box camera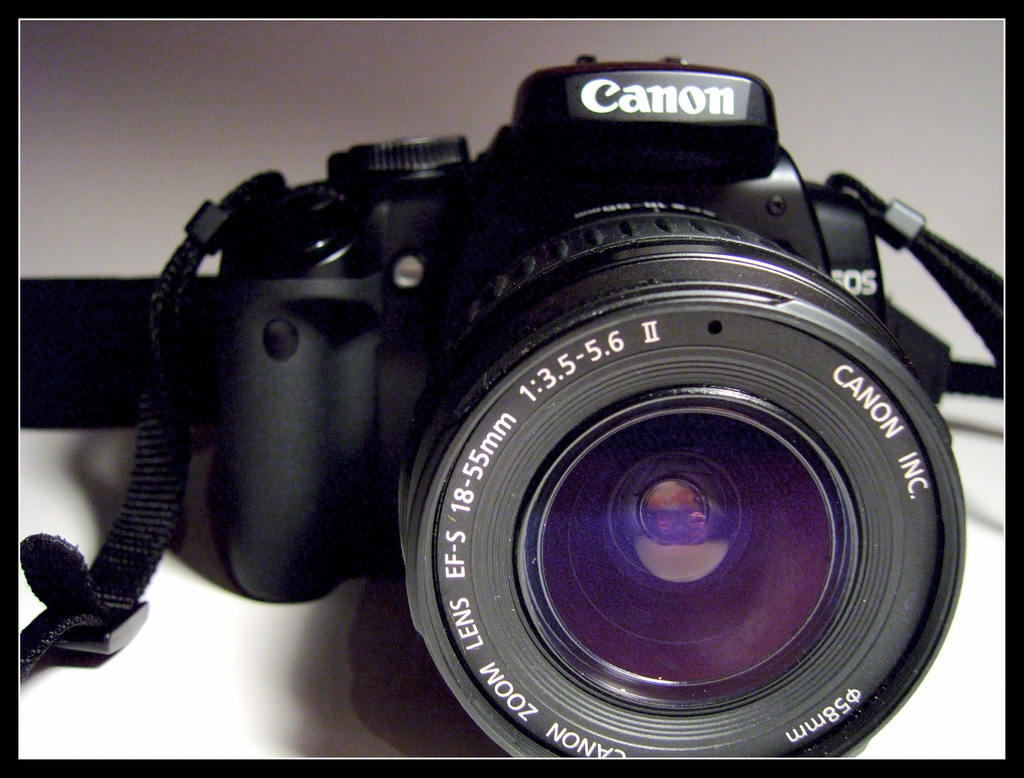
(211,51,966,764)
